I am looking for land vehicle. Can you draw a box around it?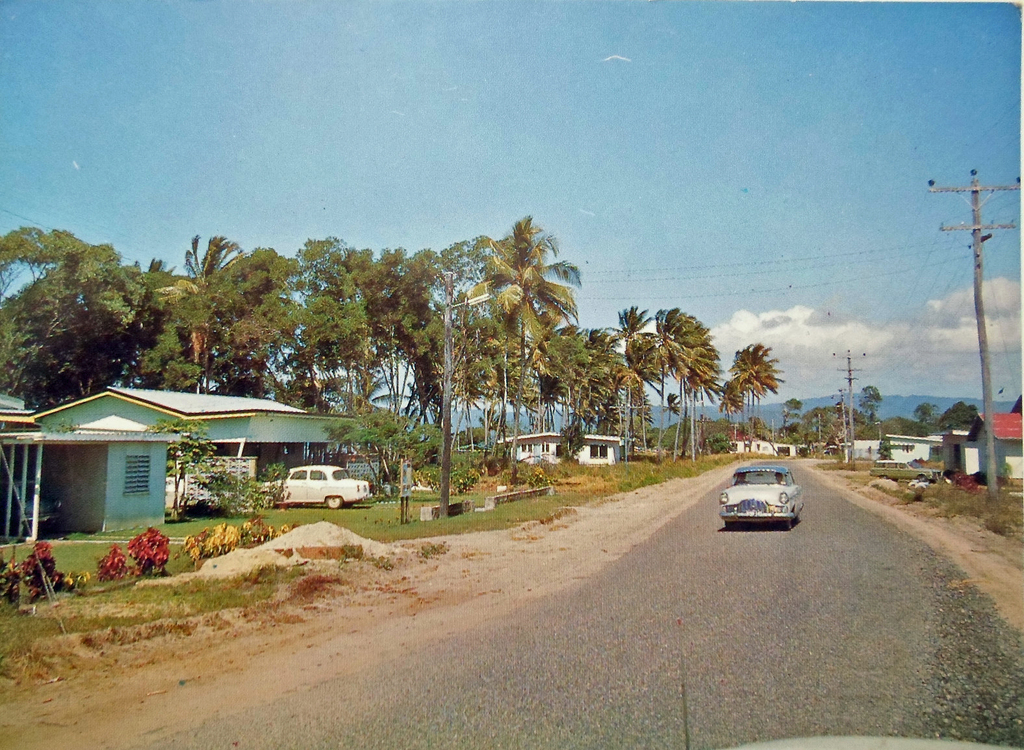
Sure, the bounding box is box=[259, 461, 367, 519].
